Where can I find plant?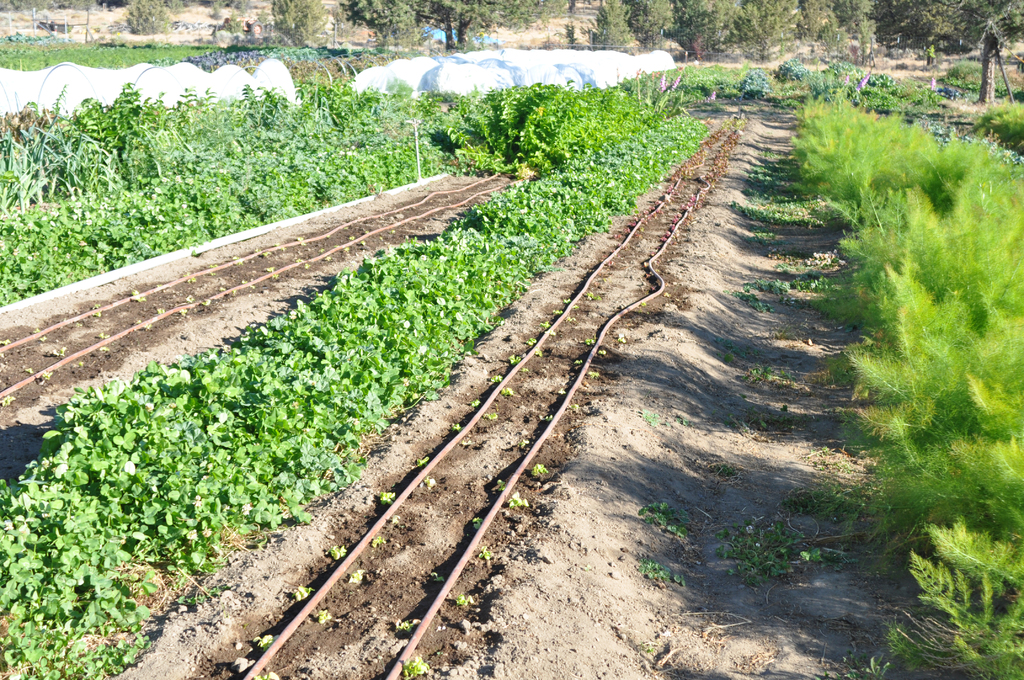
You can find it at [x1=318, y1=605, x2=342, y2=624].
